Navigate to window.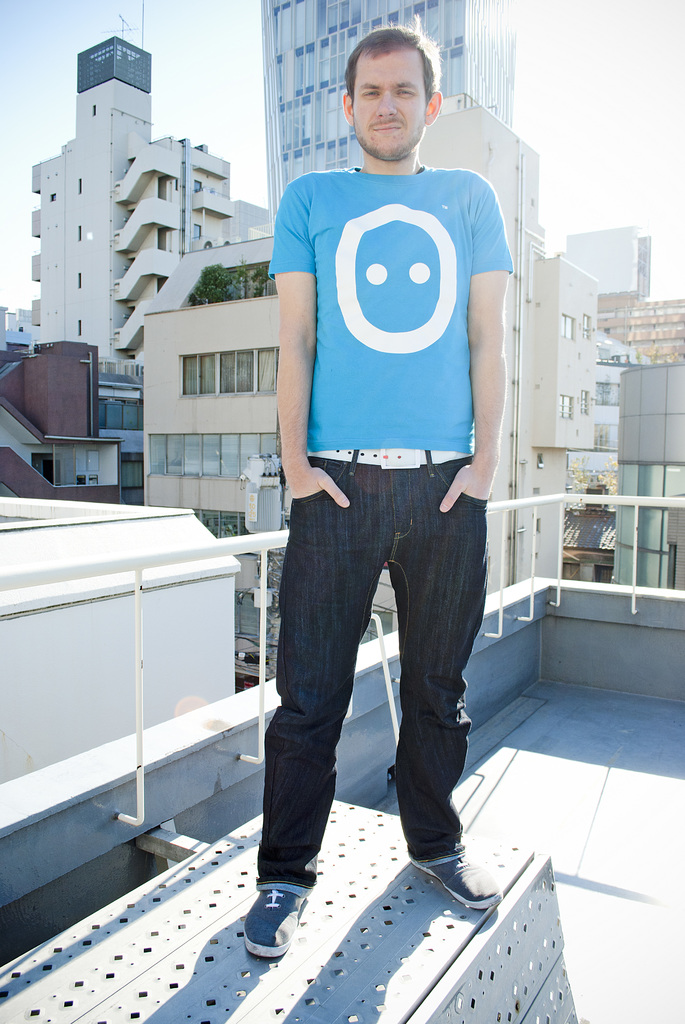
Navigation target: {"left": 581, "top": 312, "right": 590, "bottom": 338}.
